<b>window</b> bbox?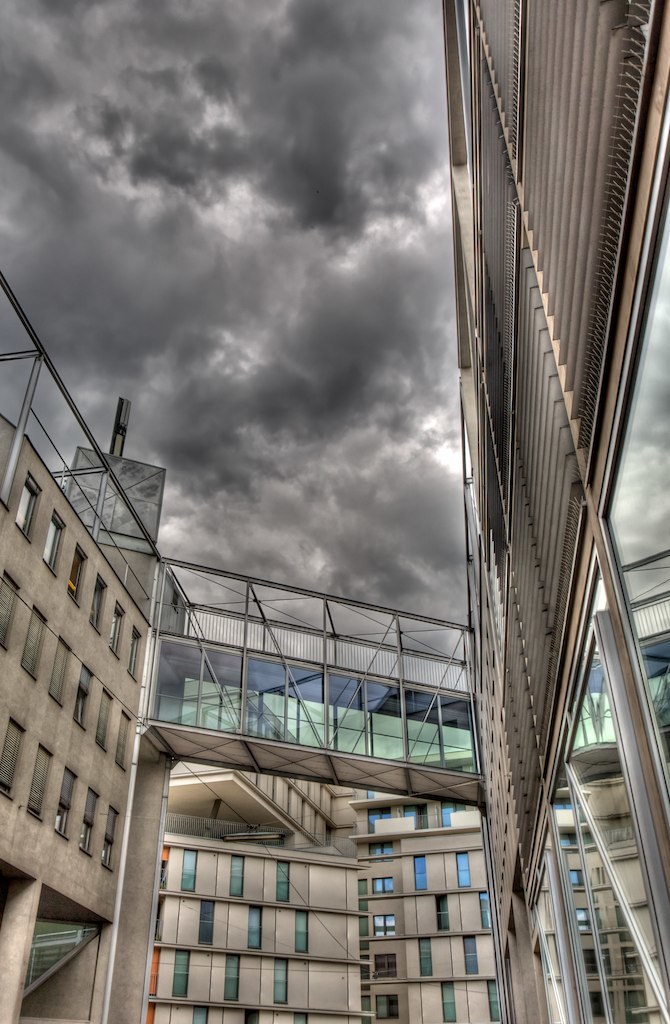
pyautogui.locateOnScreen(99, 806, 120, 872)
